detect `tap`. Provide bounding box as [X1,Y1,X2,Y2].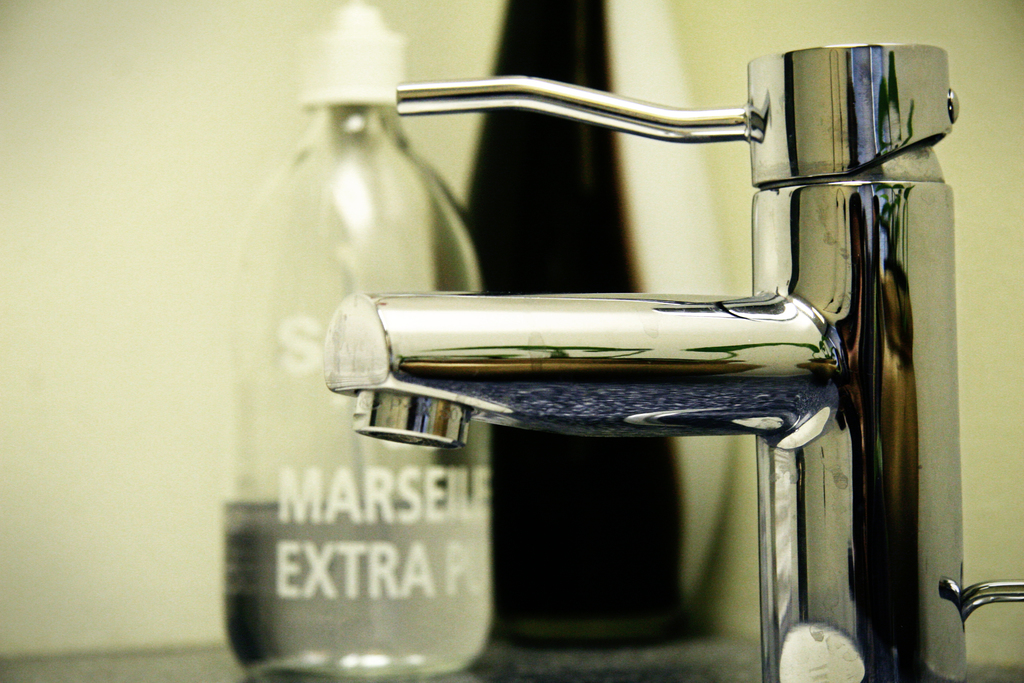
[325,42,1023,682].
